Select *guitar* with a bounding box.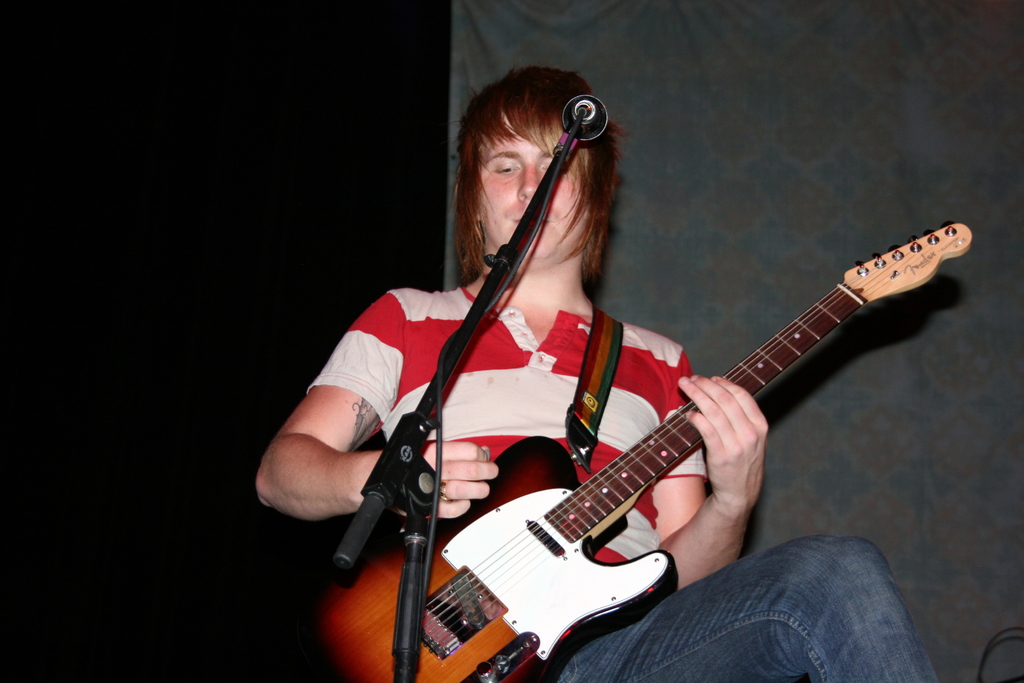
box=[321, 215, 980, 682].
